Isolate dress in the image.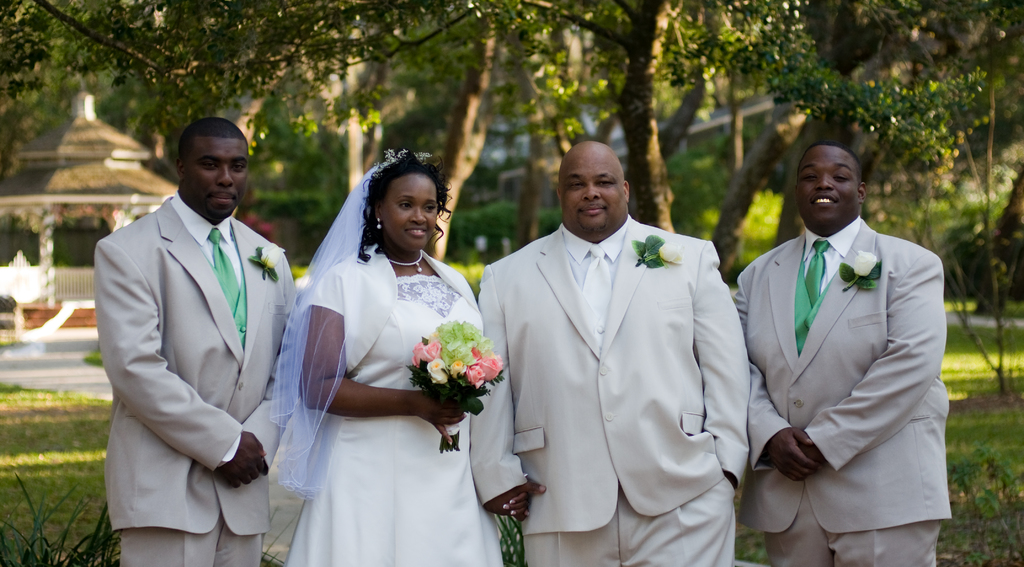
Isolated region: x1=282, y1=275, x2=502, y2=566.
